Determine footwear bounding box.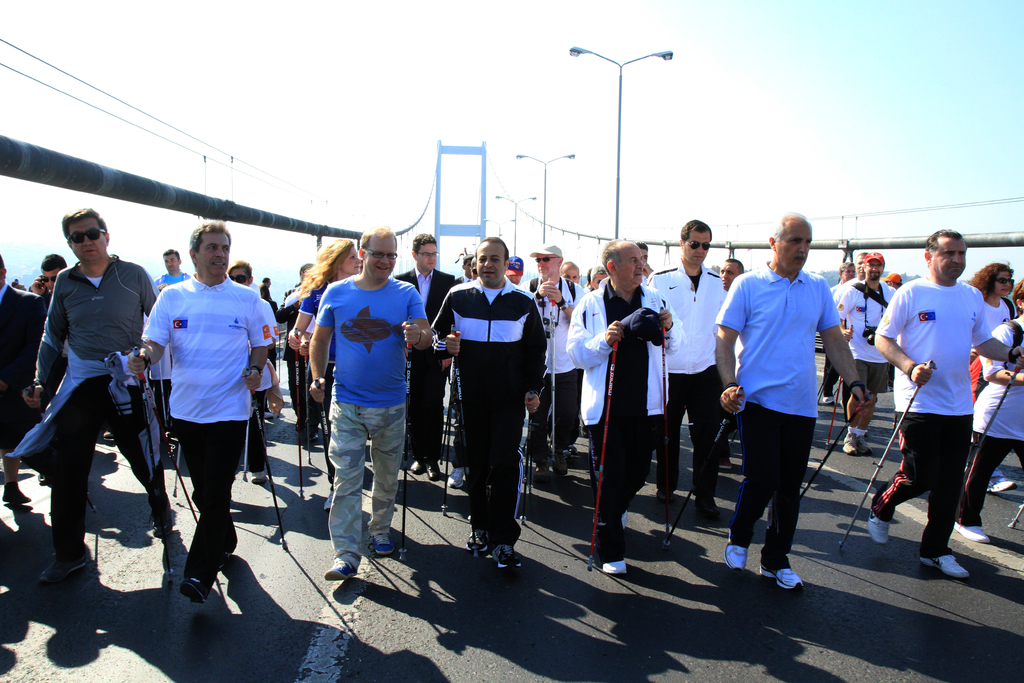
Determined: [415, 455, 425, 476].
